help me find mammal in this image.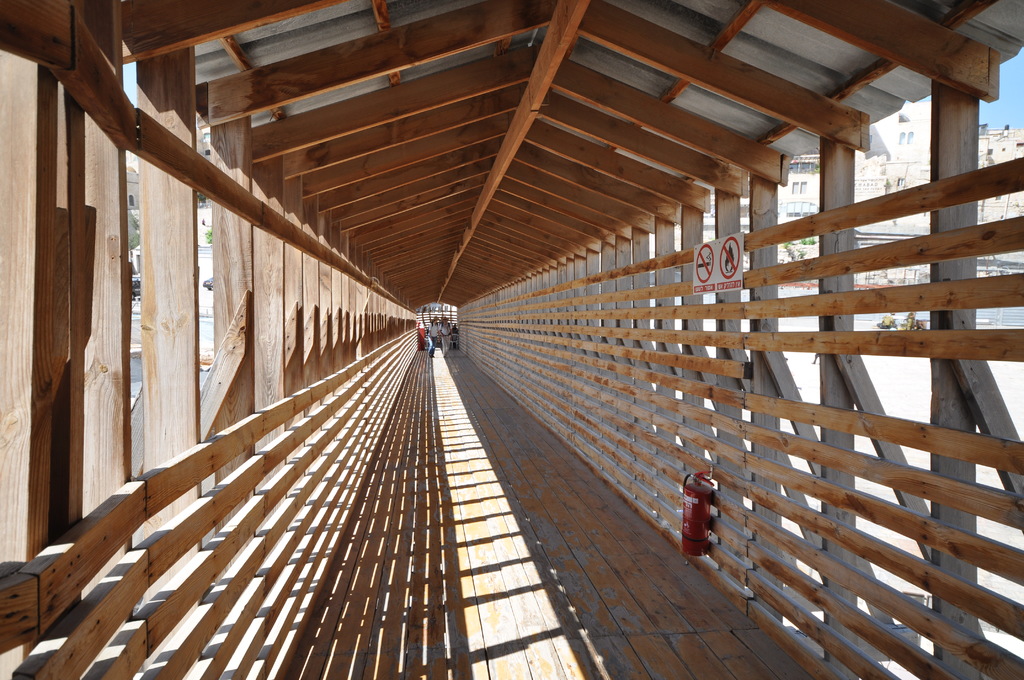
Found it: [left=685, top=480, right=746, bottom=561].
